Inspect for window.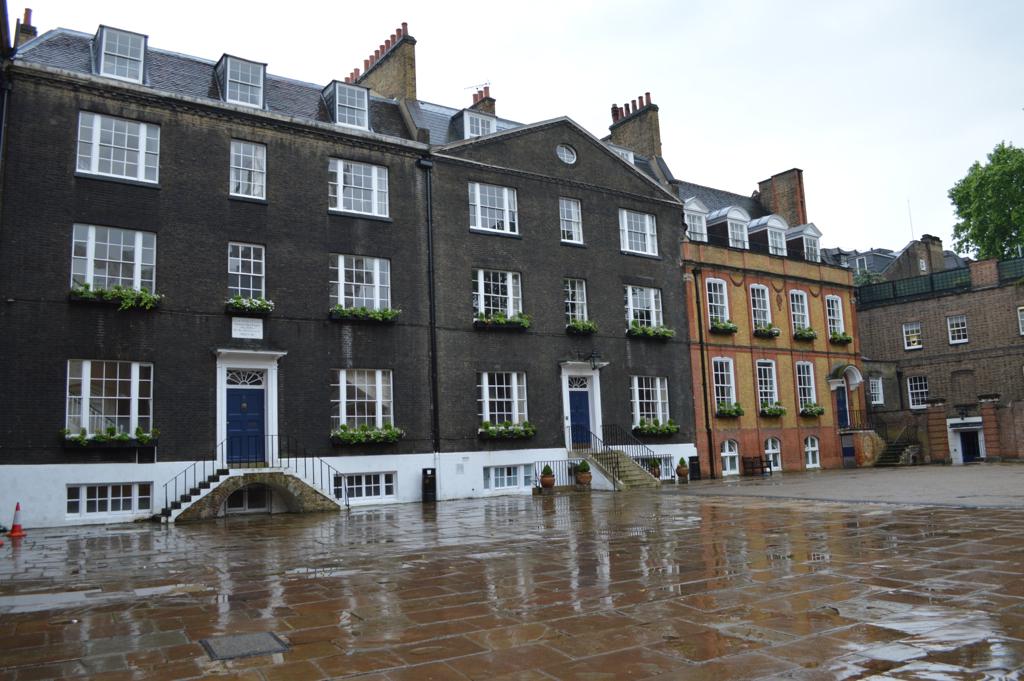
Inspection: [left=865, top=375, right=888, bottom=402].
